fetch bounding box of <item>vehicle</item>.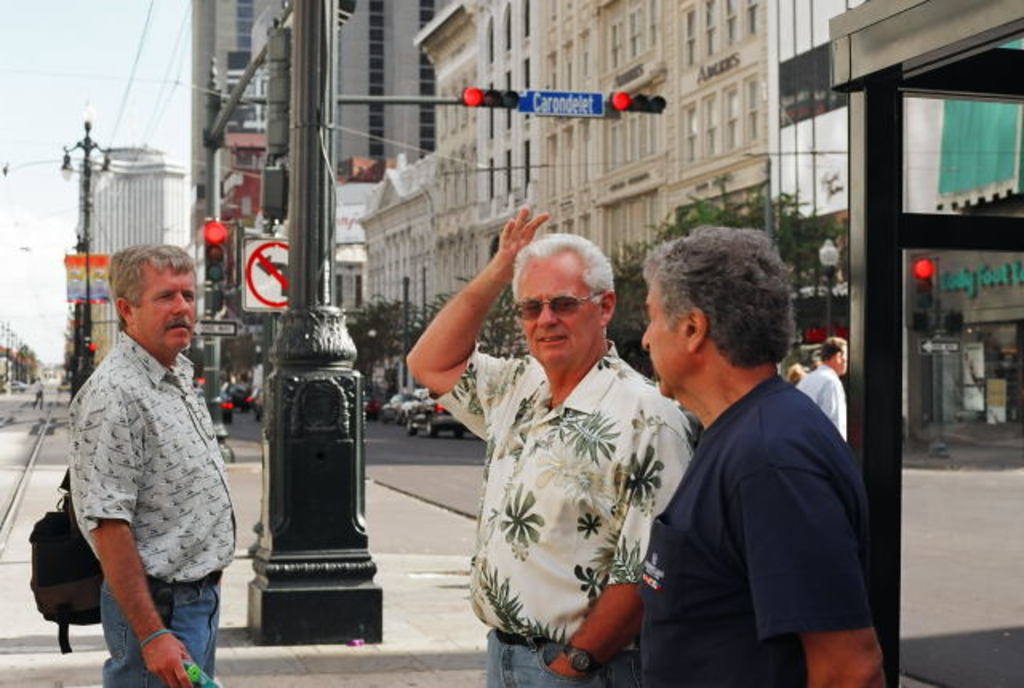
Bbox: box(406, 384, 482, 443).
